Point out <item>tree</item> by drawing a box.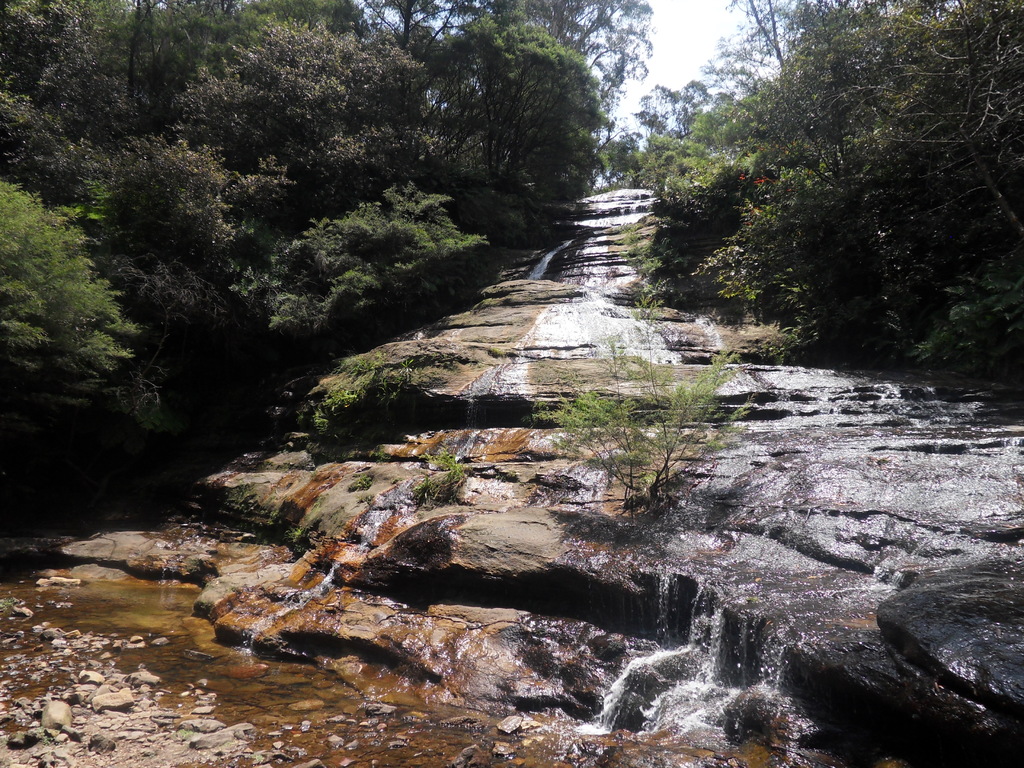
x1=552 y1=321 x2=749 y2=530.
